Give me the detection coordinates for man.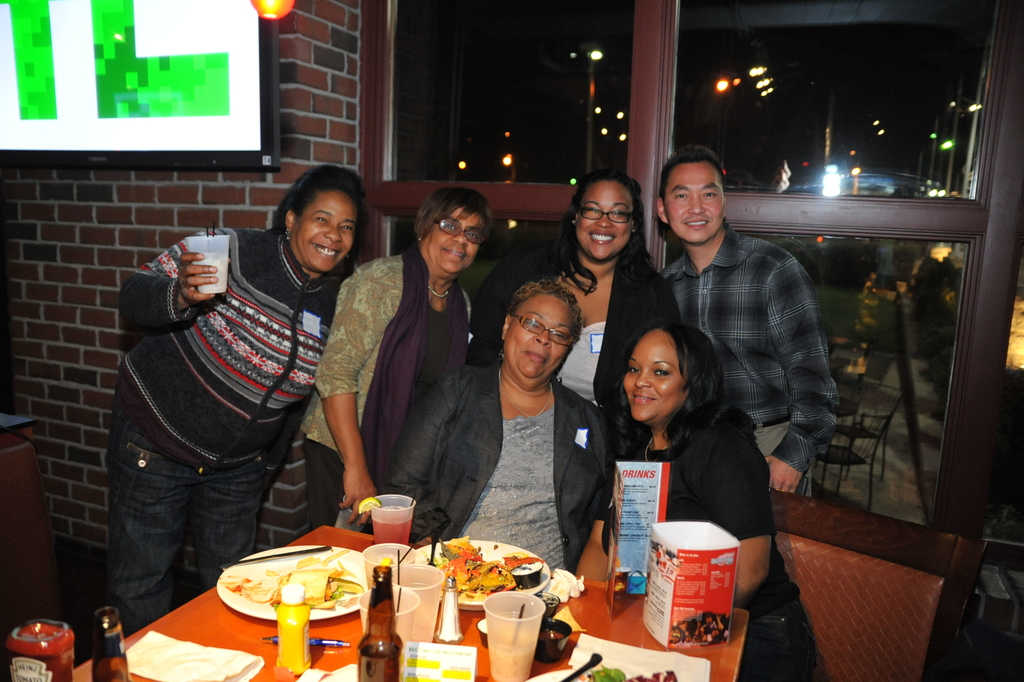
locate(630, 166, 836, 526).
